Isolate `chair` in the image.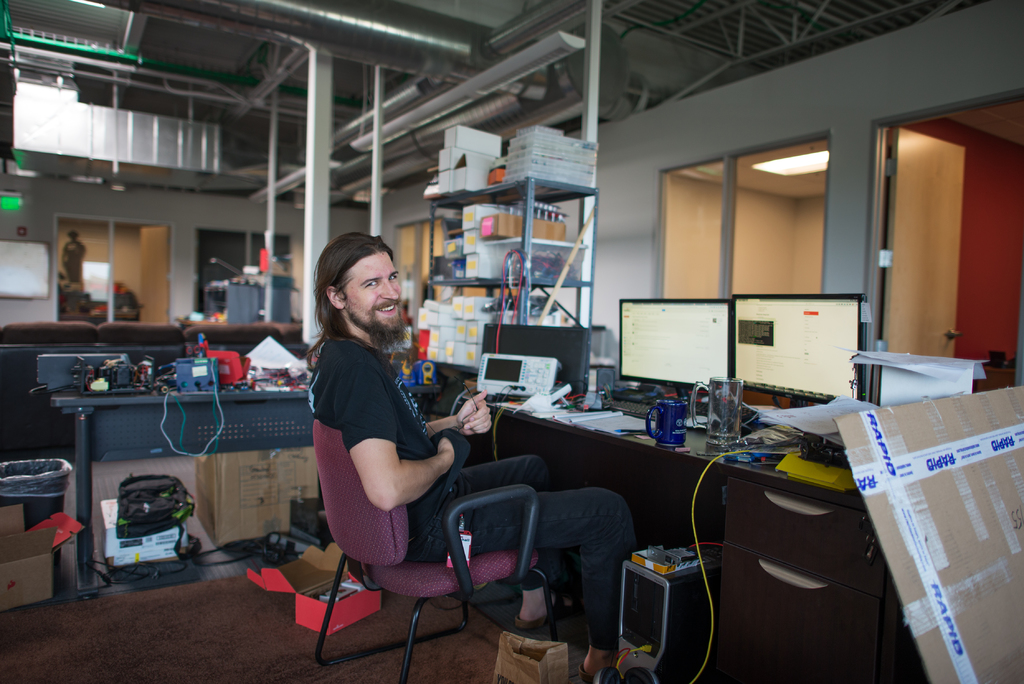
Isolated region: crop(309, 411, 580, 667).
